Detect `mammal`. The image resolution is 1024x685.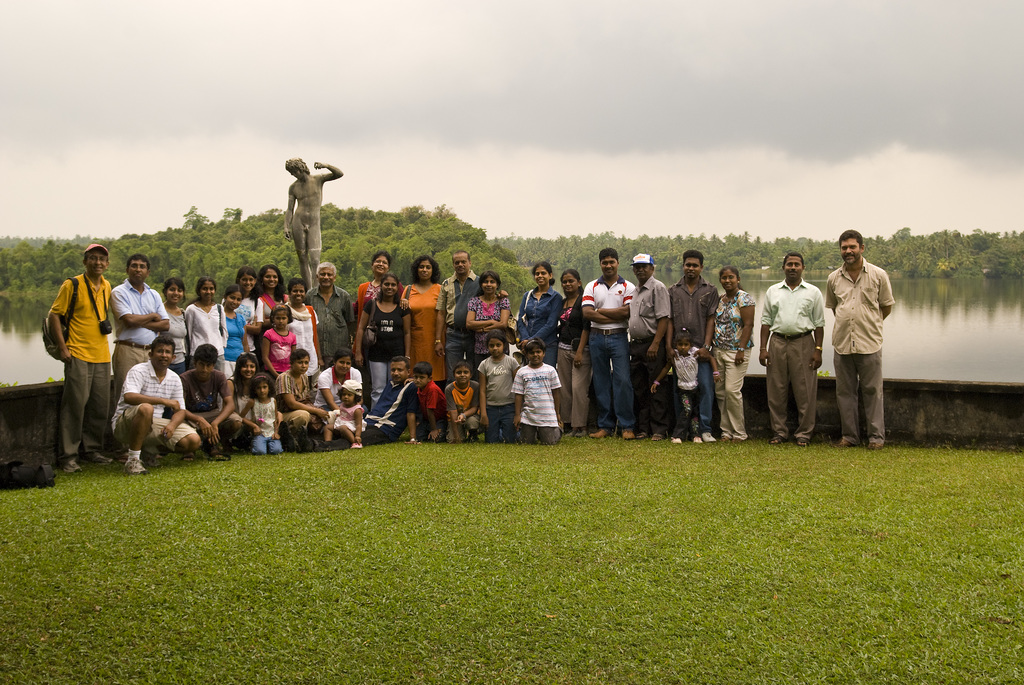
bbox(220, 287, 252, 377).
